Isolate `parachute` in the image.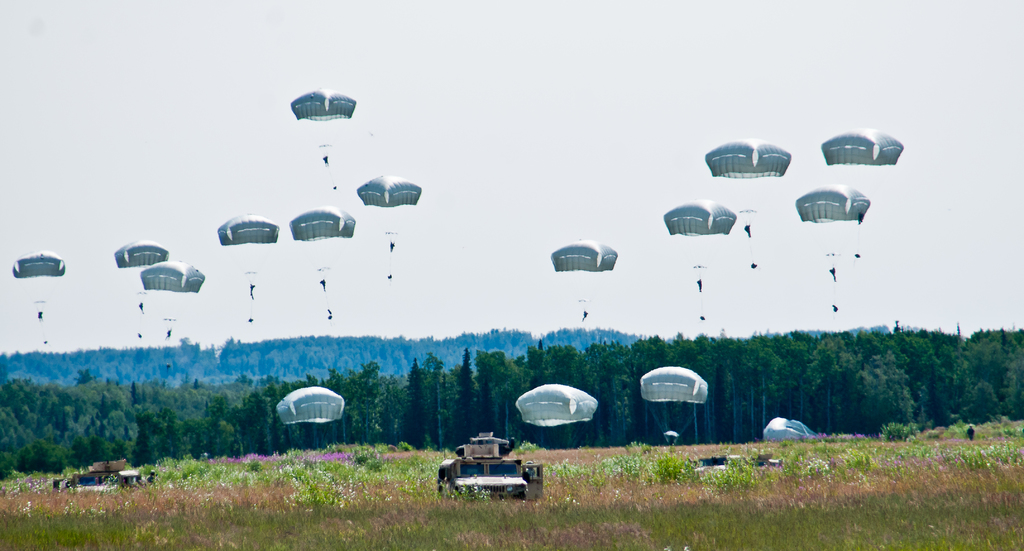
Isolated region: (left=819, top=127, right=905, bottom=262).
